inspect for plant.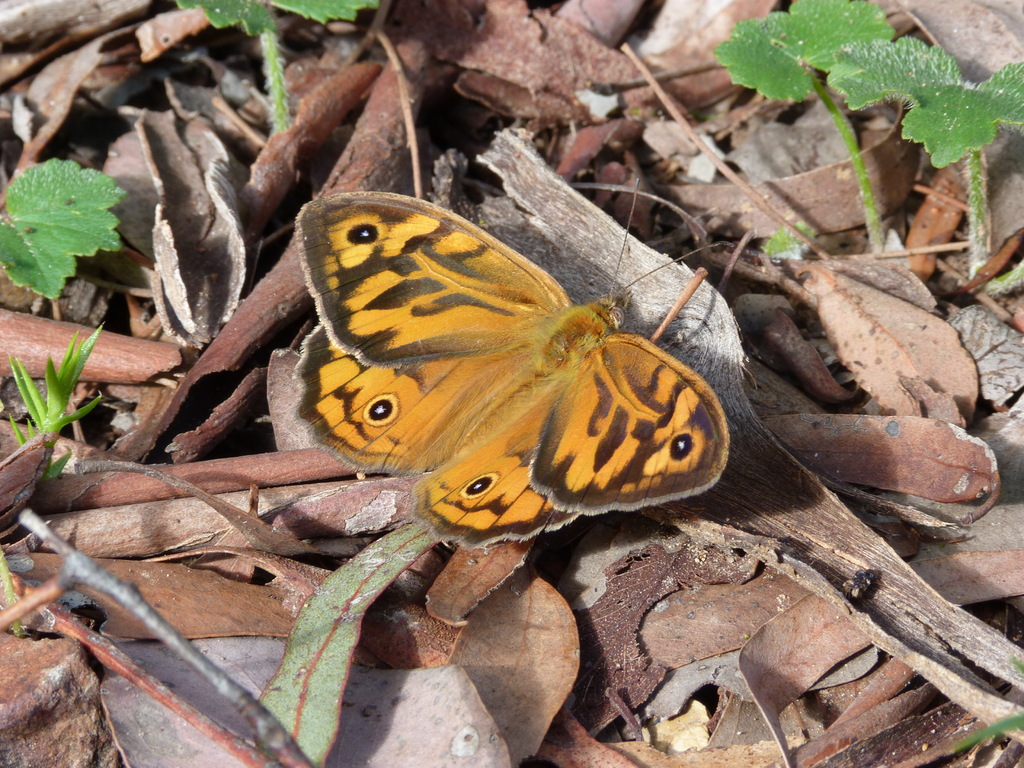
Inspection: (175, 0, 382, 135).
